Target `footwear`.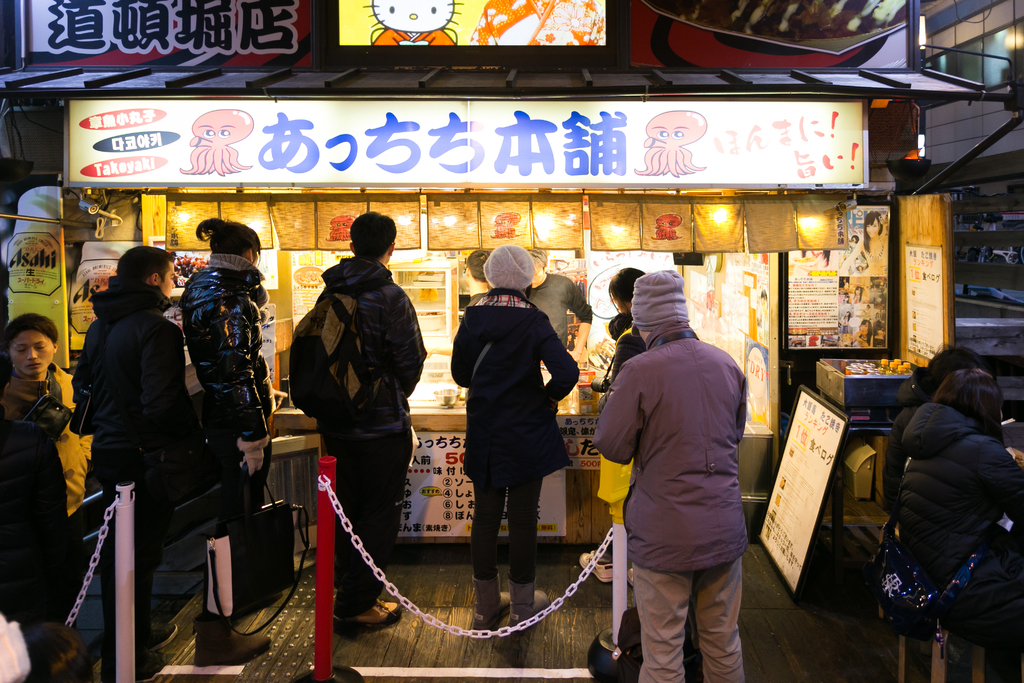
Target region: x1=333, y1=602, x2=396, y2=625.
